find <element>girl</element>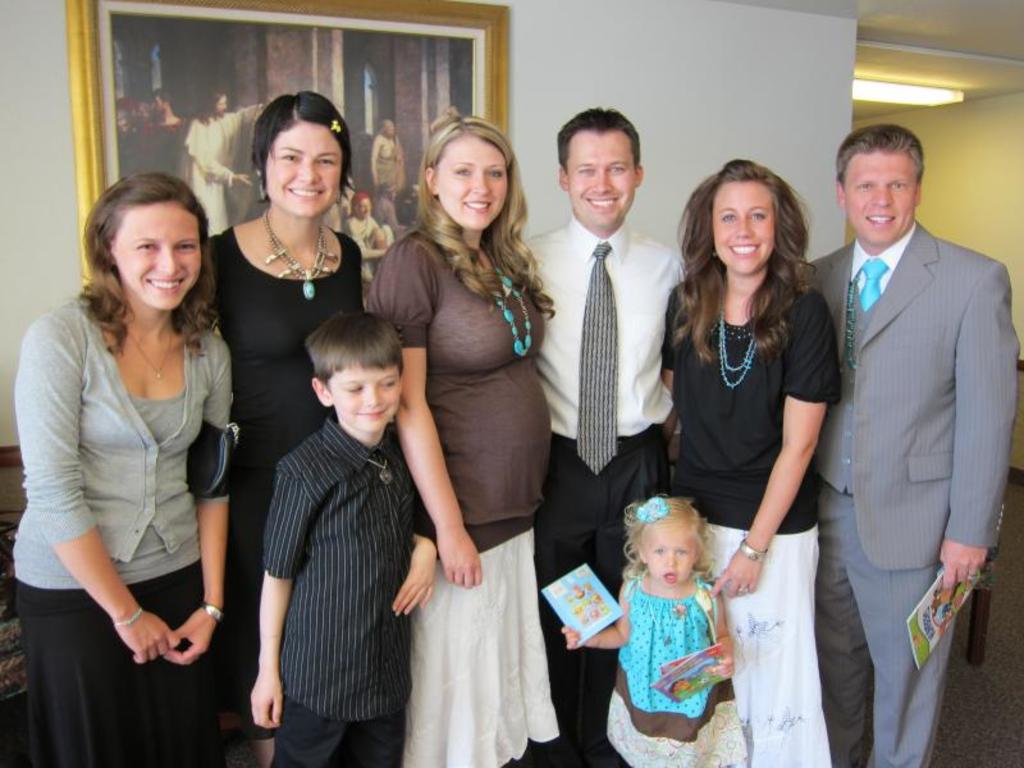
(561, 488, 746, 767)
